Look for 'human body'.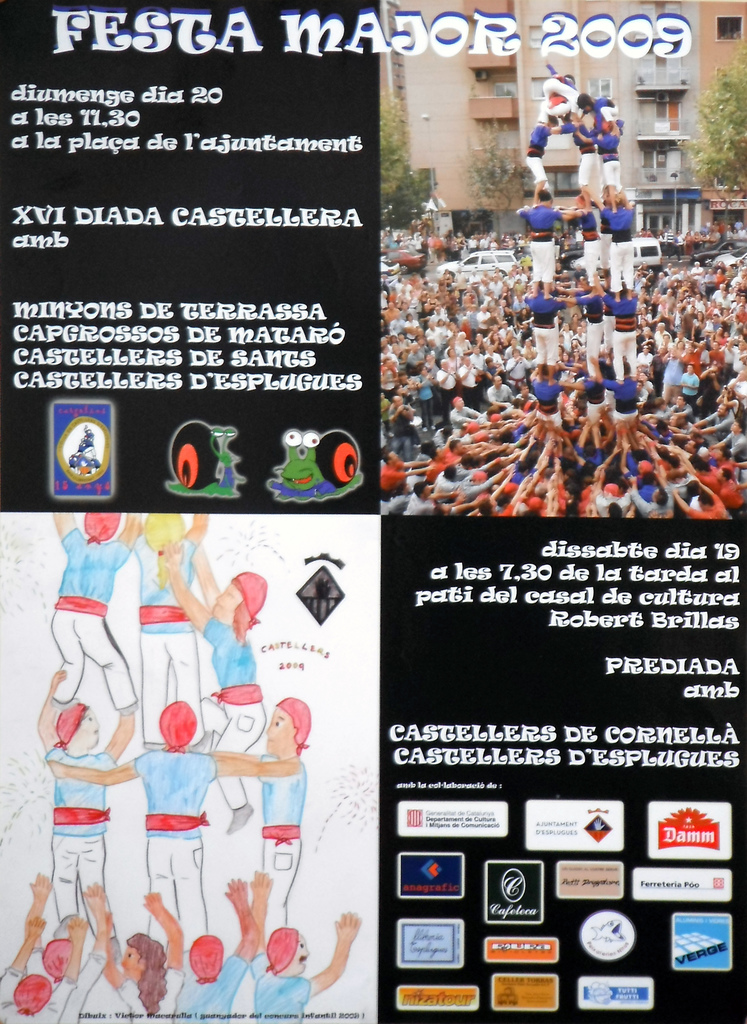
Found: bbox=(49, 698, 315, 956).
